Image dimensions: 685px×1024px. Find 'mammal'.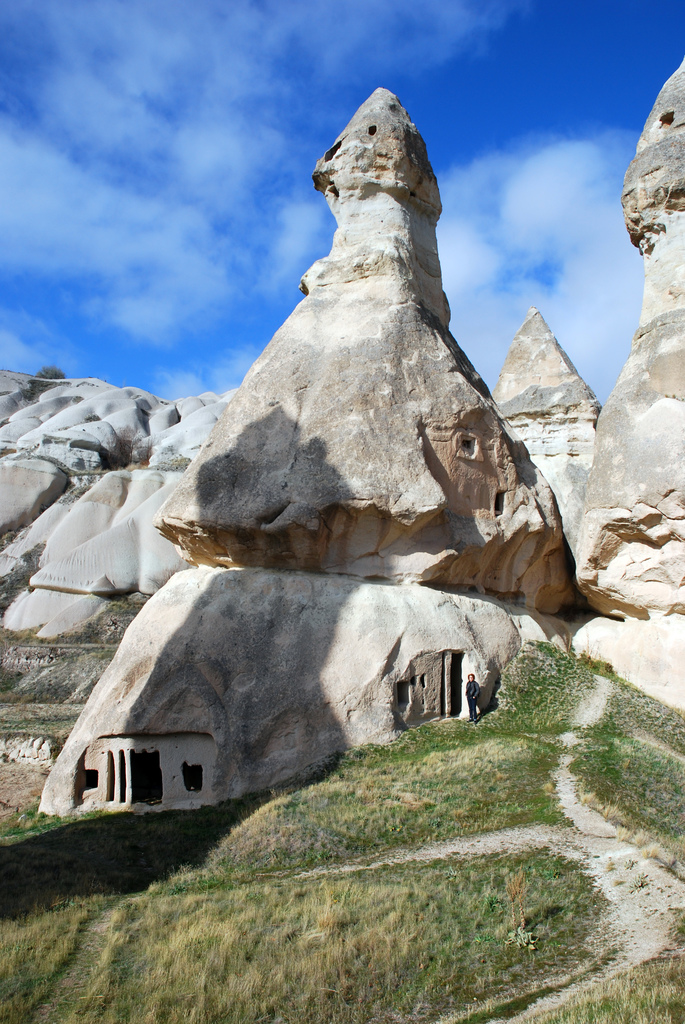
464,672,482,723.
